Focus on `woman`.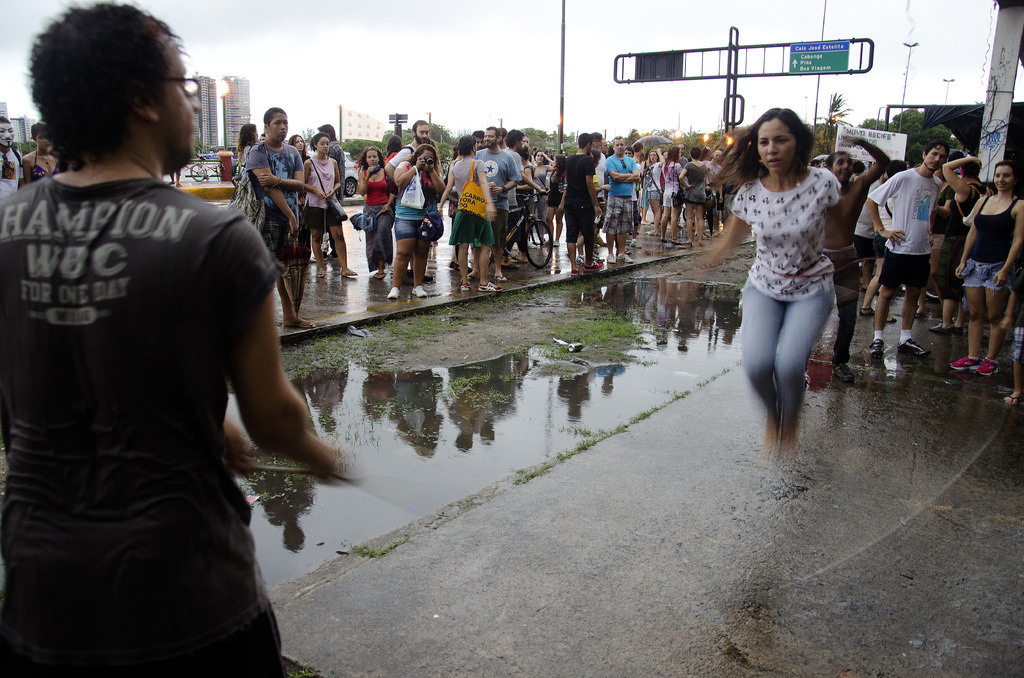
Focused at bbox=(386, 145, 451, 296).
